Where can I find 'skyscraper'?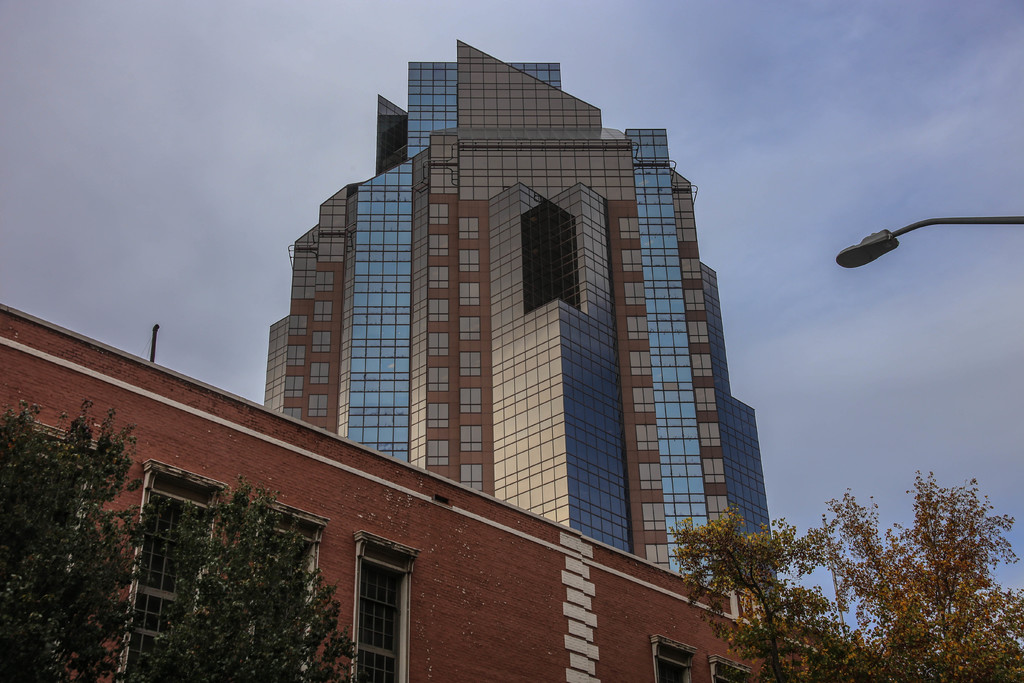
You can find it at box=[266, 53, 732, 614].
